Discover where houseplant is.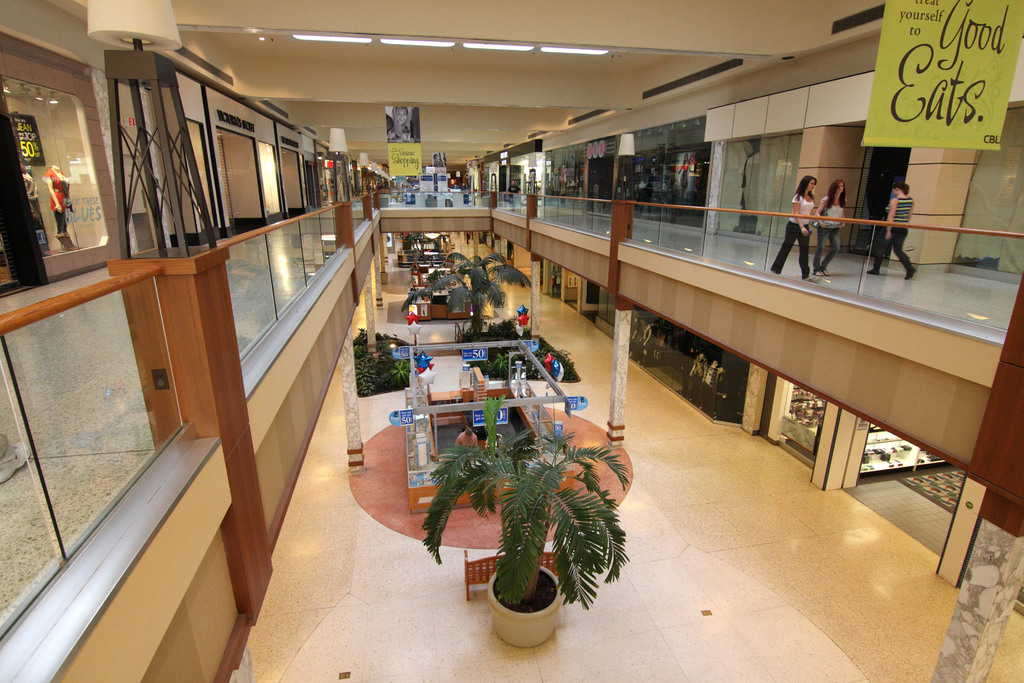
Discovered at (427, 410, 620, 646).
